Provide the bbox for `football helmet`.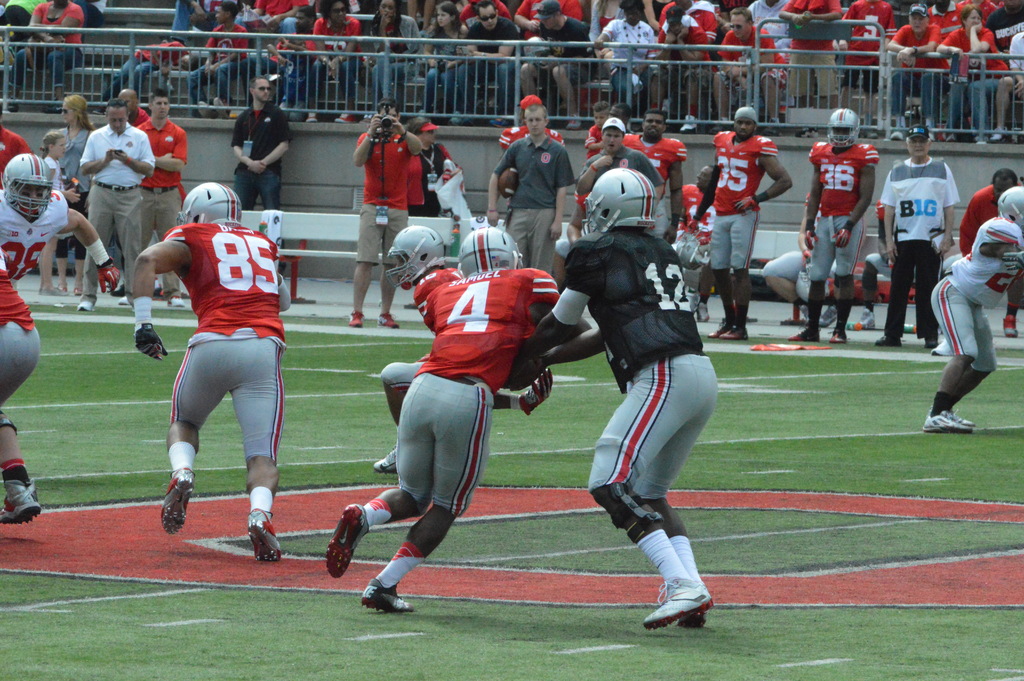
<region>995, 185, 1023, 230</region>.
